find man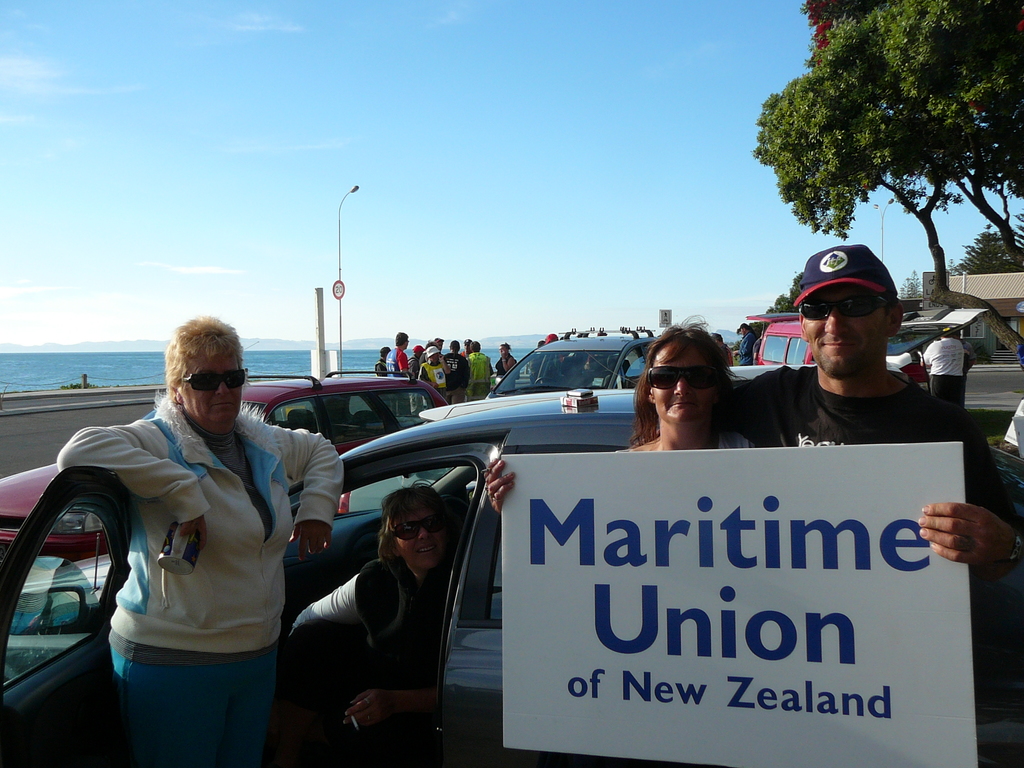
726, 241, 1023, 594
